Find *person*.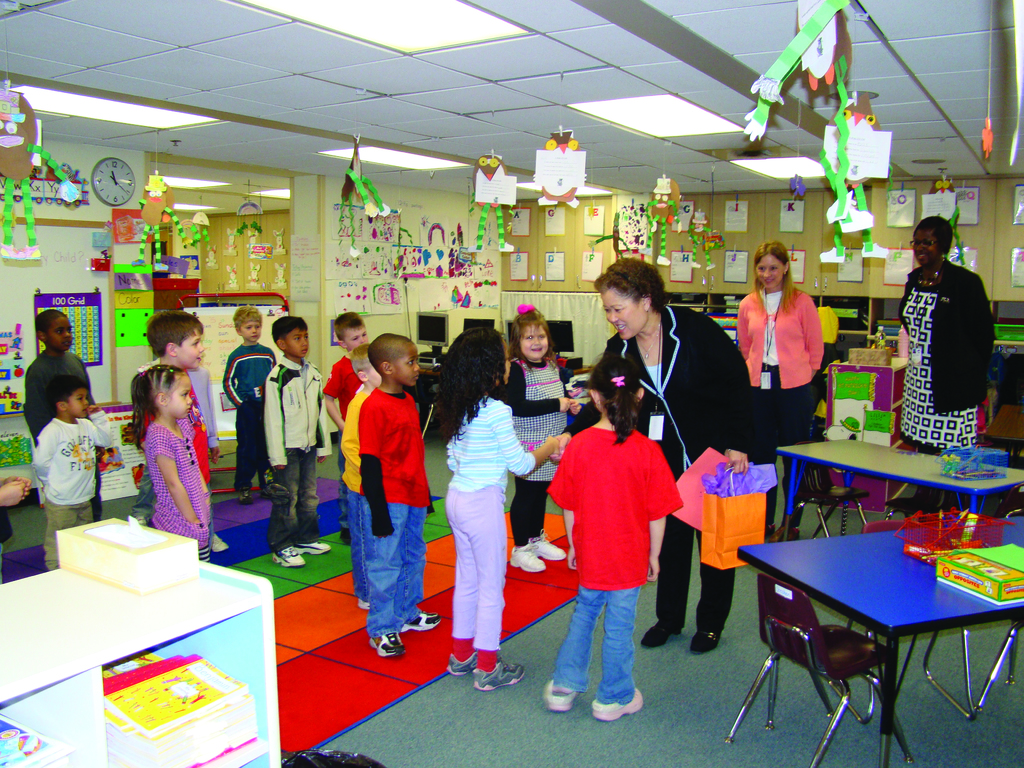
detection(416, 327, 554, 685).
